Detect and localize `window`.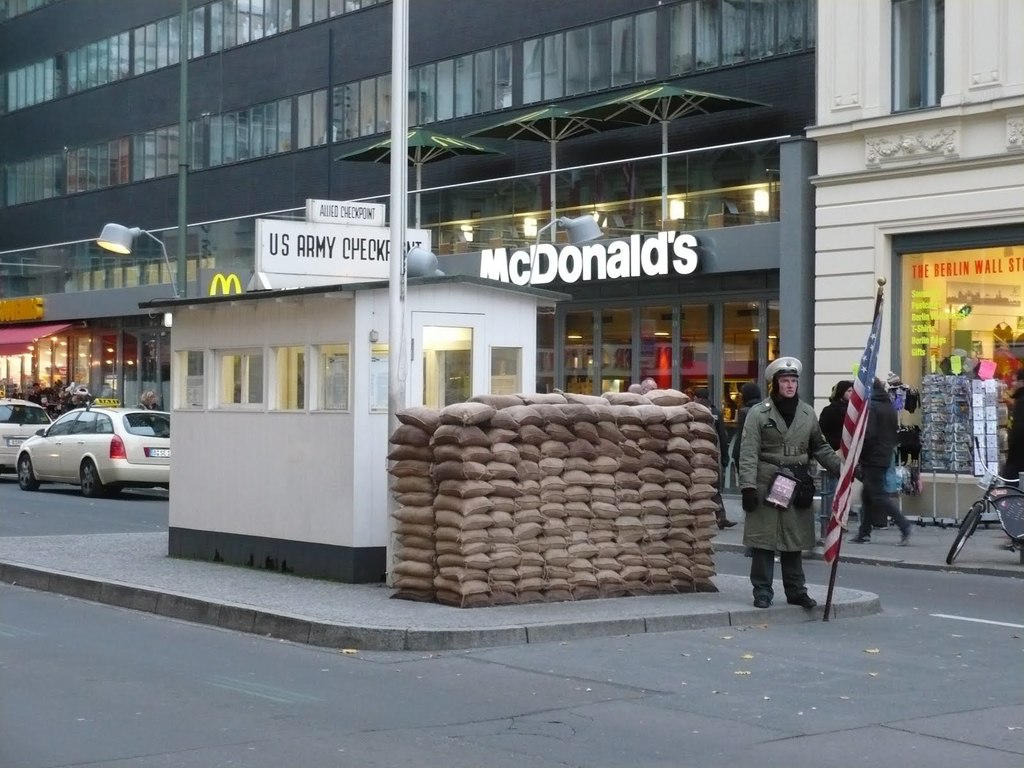
Localized at select_region(307, 345, 345, 407).
